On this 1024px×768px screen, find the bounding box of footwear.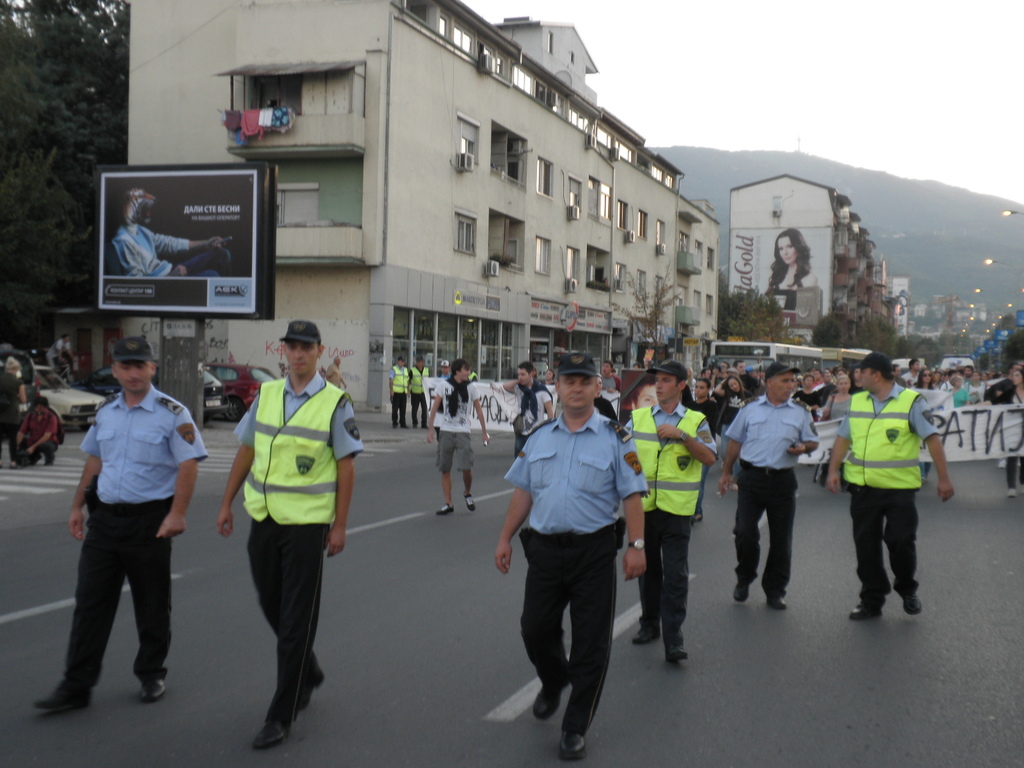
Bounding box: 4:455:22:471.
